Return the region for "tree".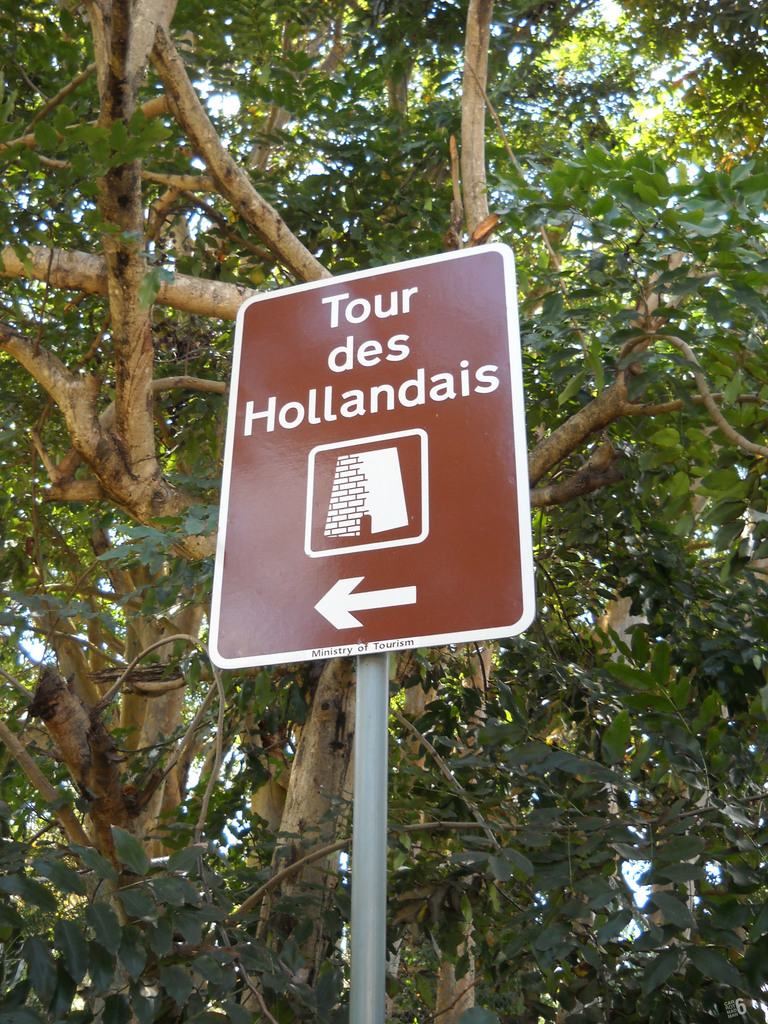
locate(5, 0, 767, 1023).
